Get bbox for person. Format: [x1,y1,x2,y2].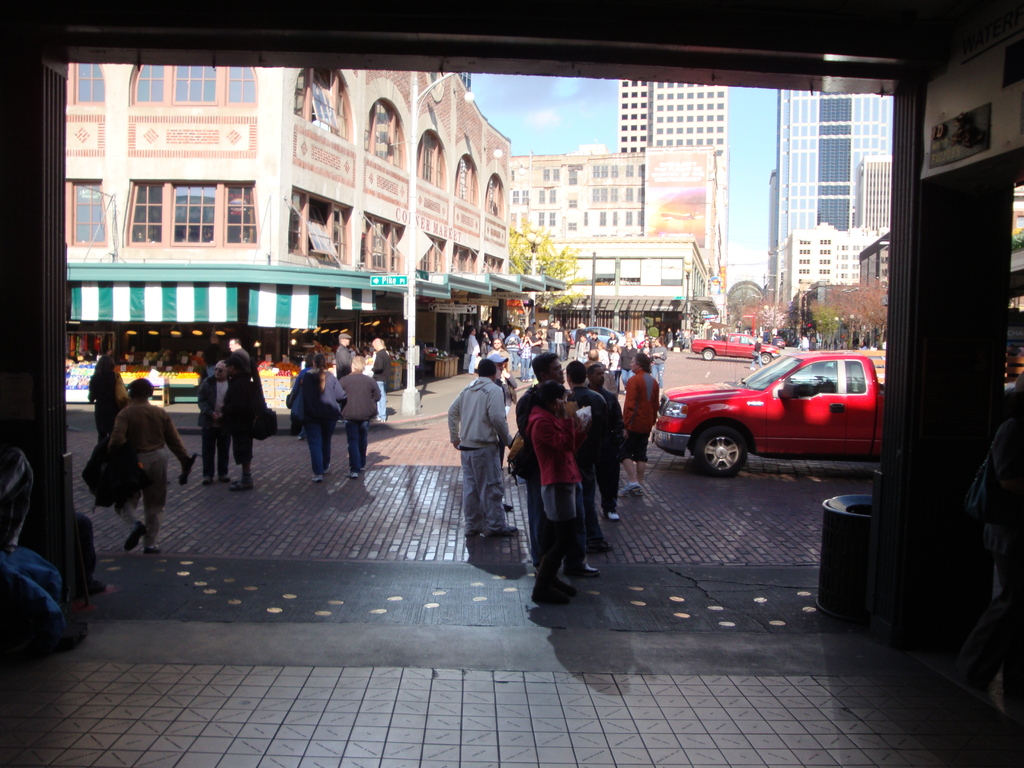
[337,358,381,478].
